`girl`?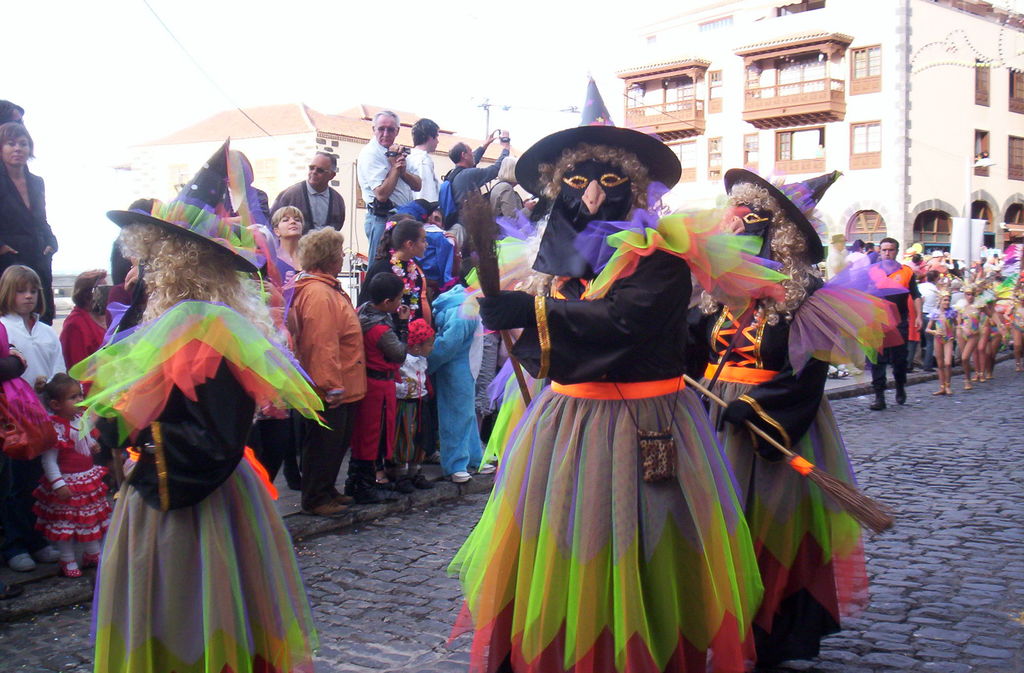
[left=391, top=318, right=435, bottom=495]
